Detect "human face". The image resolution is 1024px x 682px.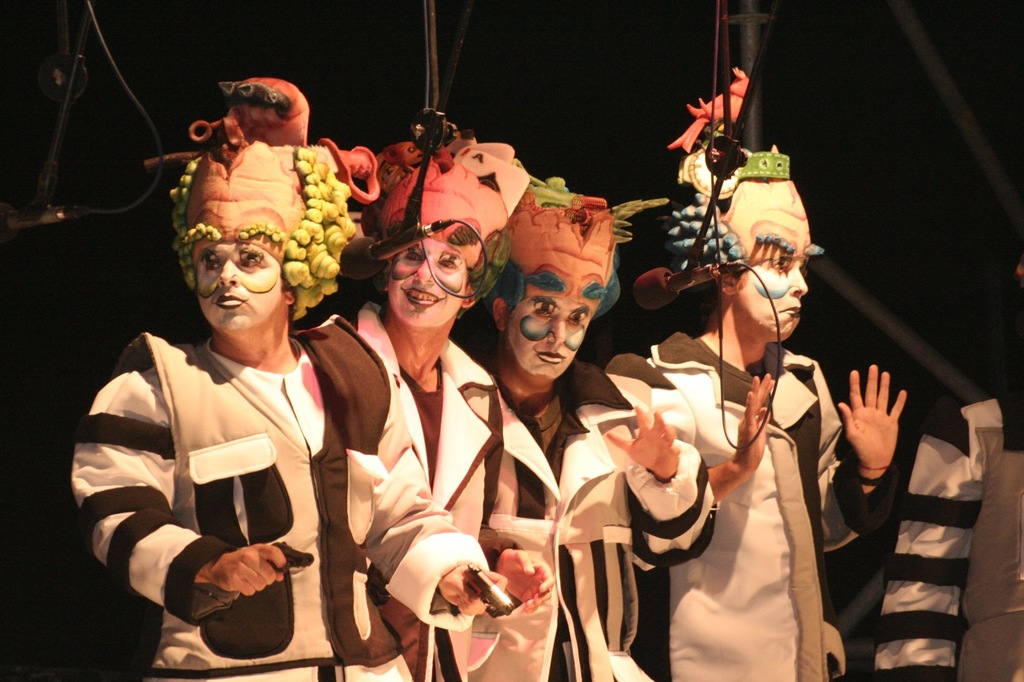
739 228 826 329.
